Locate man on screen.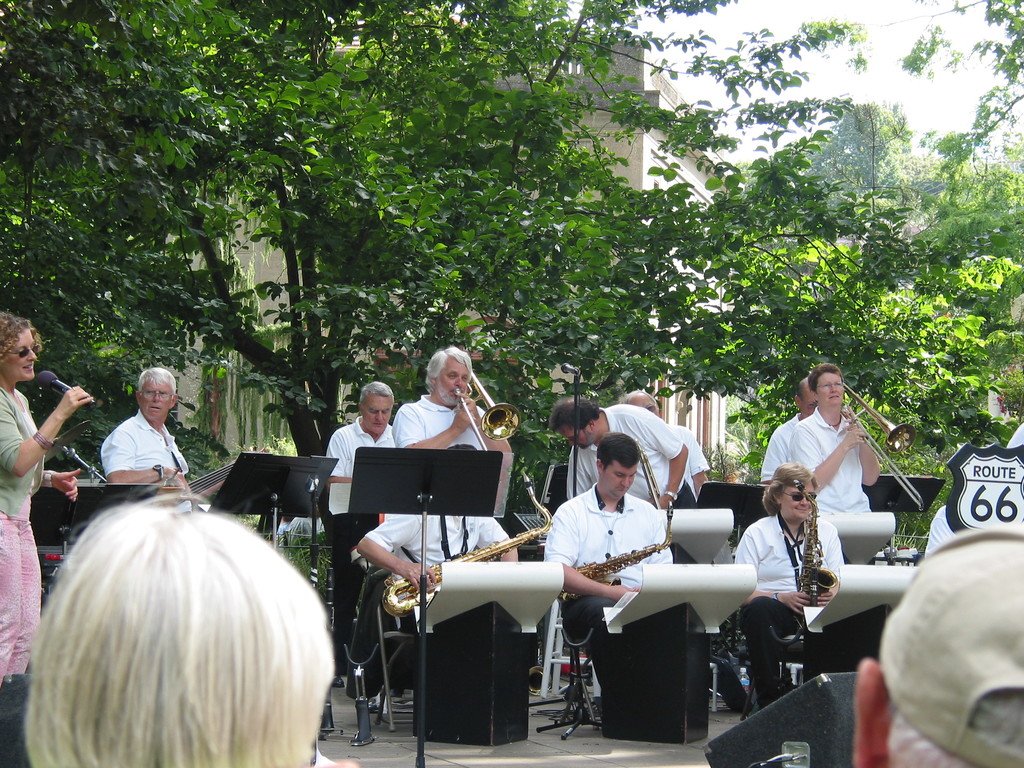
On screen at [326,382,392,679].
